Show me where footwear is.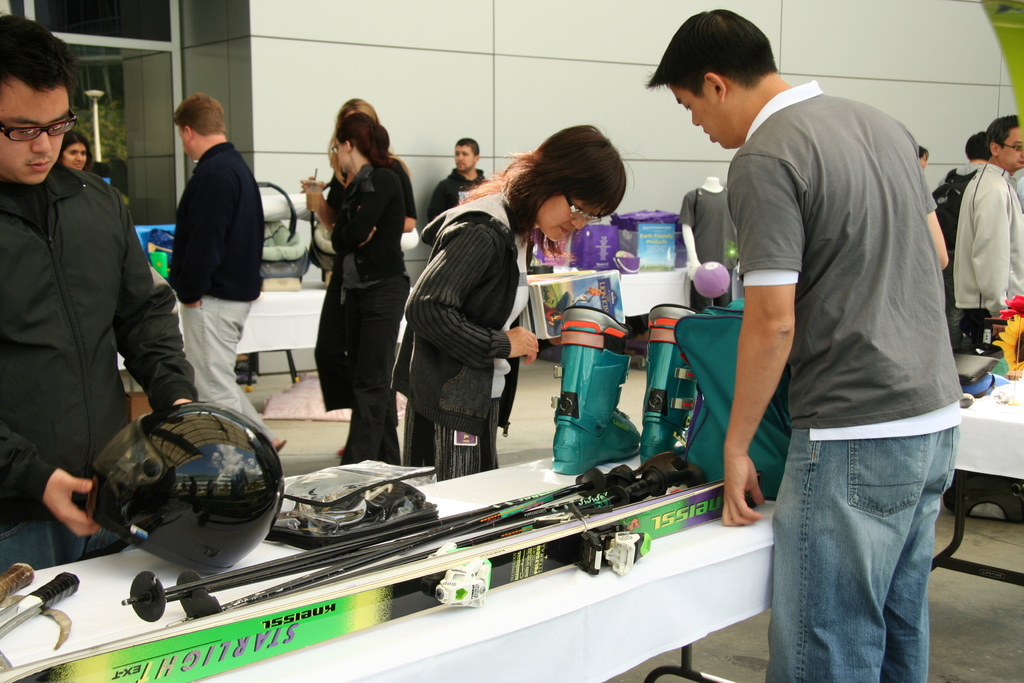
footwear is at region(640, 315, 700, 473).
